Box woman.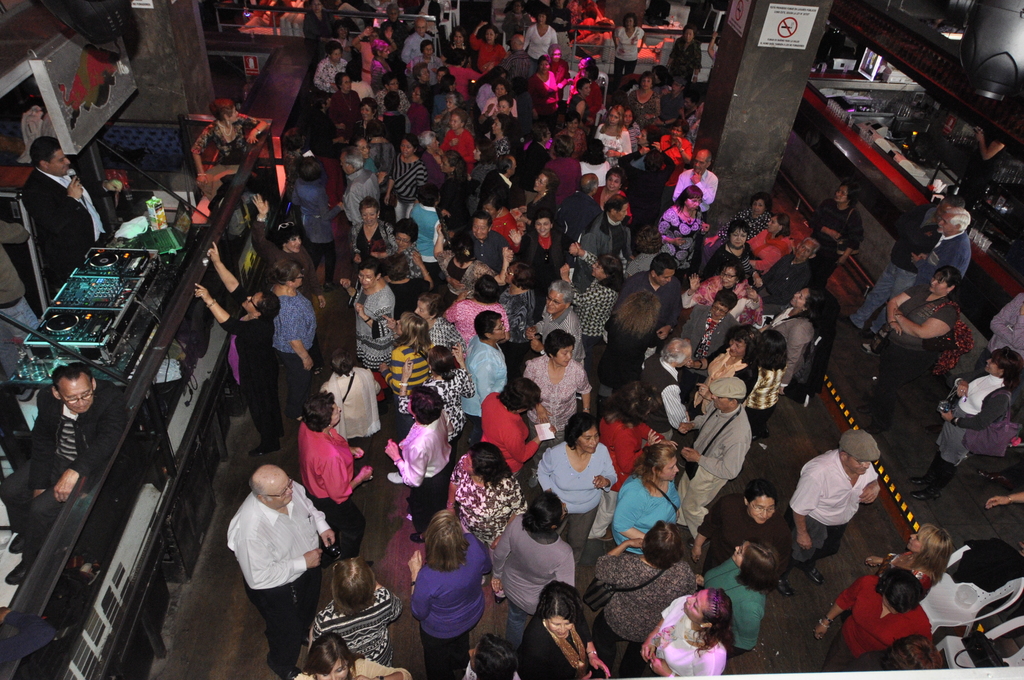
BBox(399, 346, 481, 452).
